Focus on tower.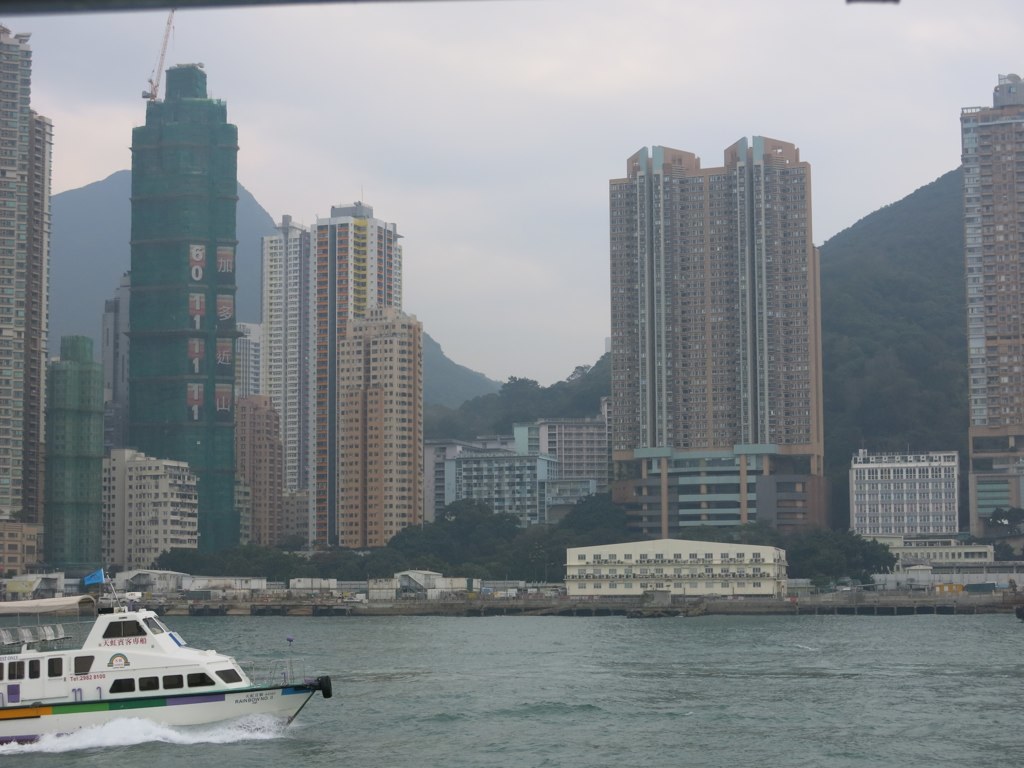
Focused at (258, 201, 426, 560).
